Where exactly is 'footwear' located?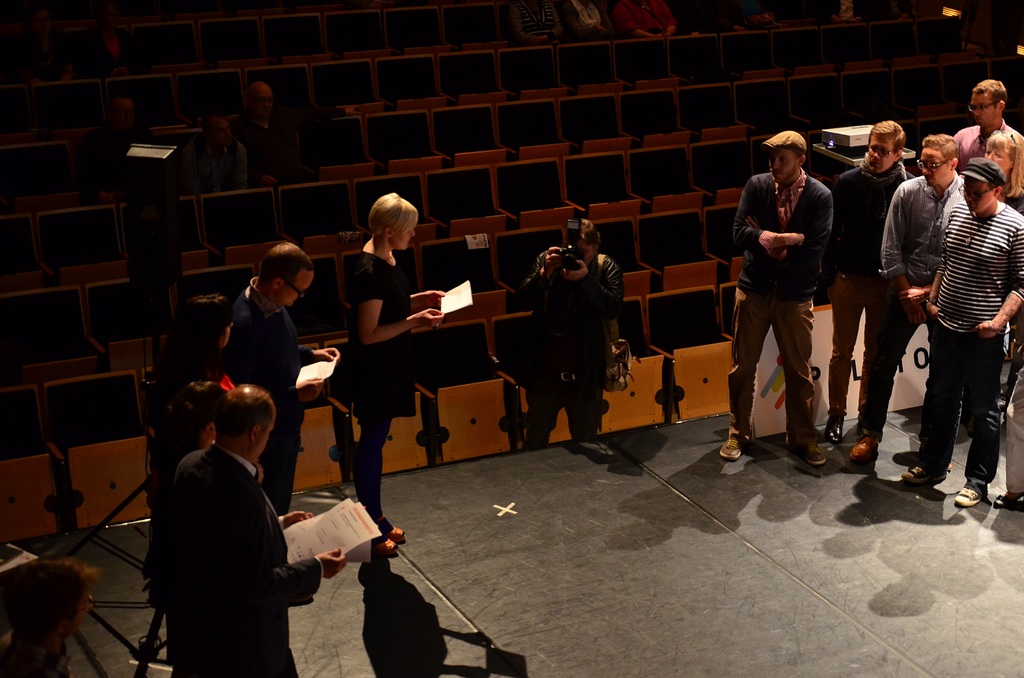
Its bounding box is [x1=895, y1=469, x2=941, y2=485].
